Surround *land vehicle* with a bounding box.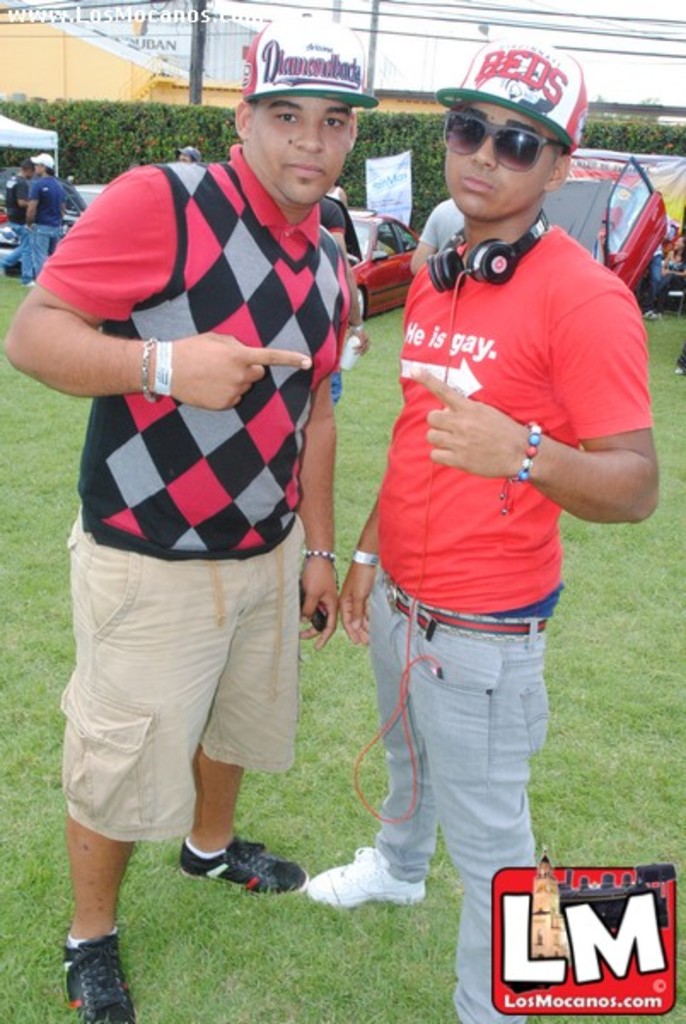
l=3, t=184, r=108, b=266.
